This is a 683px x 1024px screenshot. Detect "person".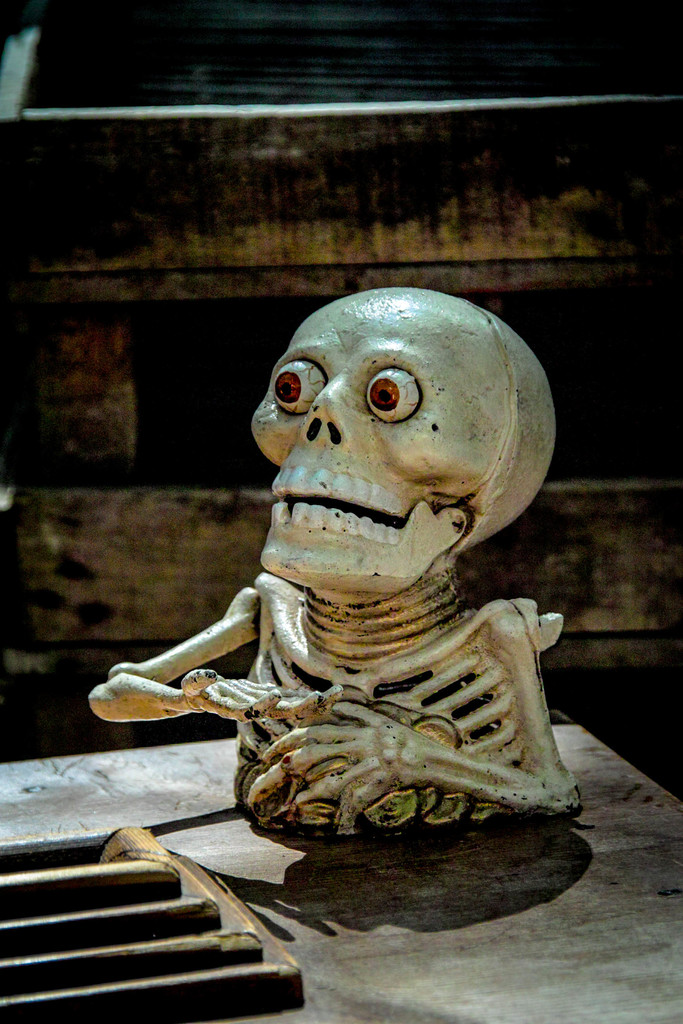
228, 244, 563, 851.
